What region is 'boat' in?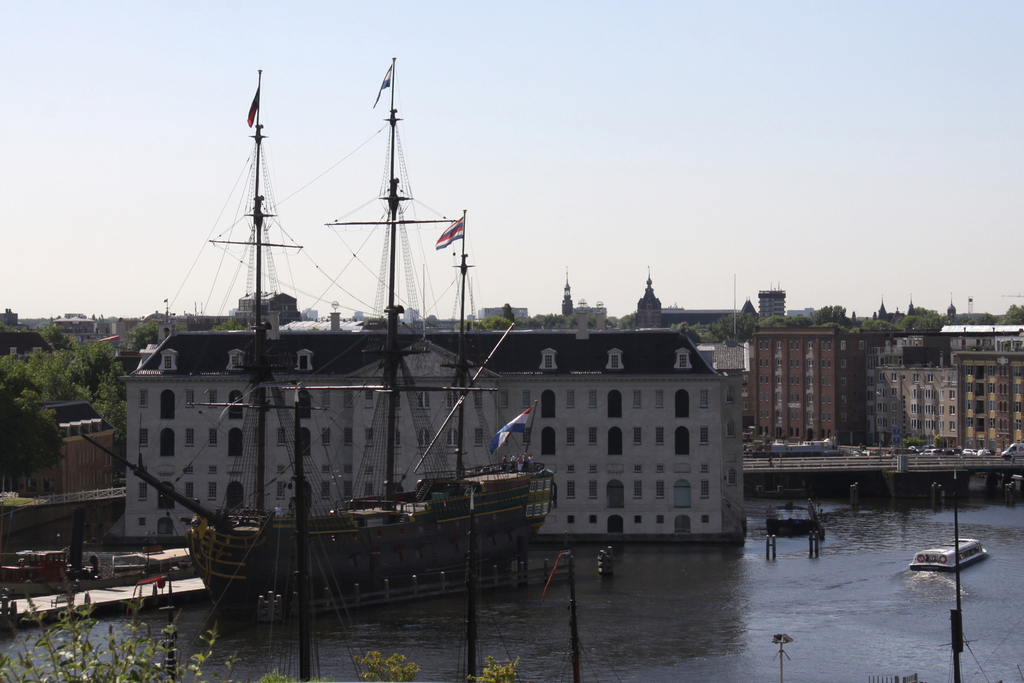
pyautogui.locateOnScreen(117, 548, 150, 579).
